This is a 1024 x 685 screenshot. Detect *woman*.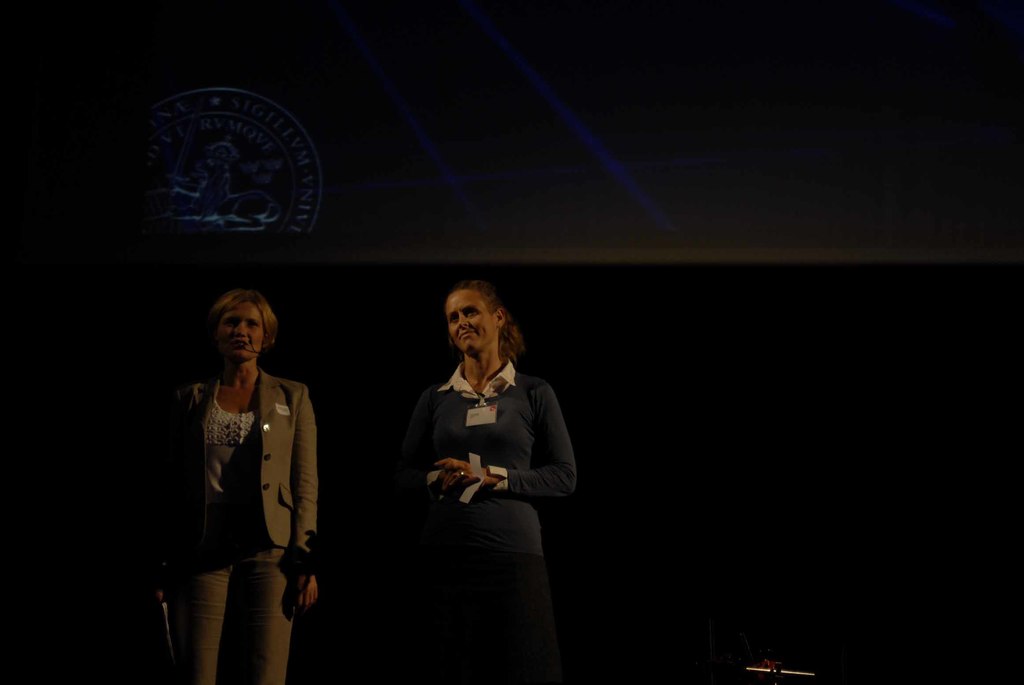
152:290:316:684.
